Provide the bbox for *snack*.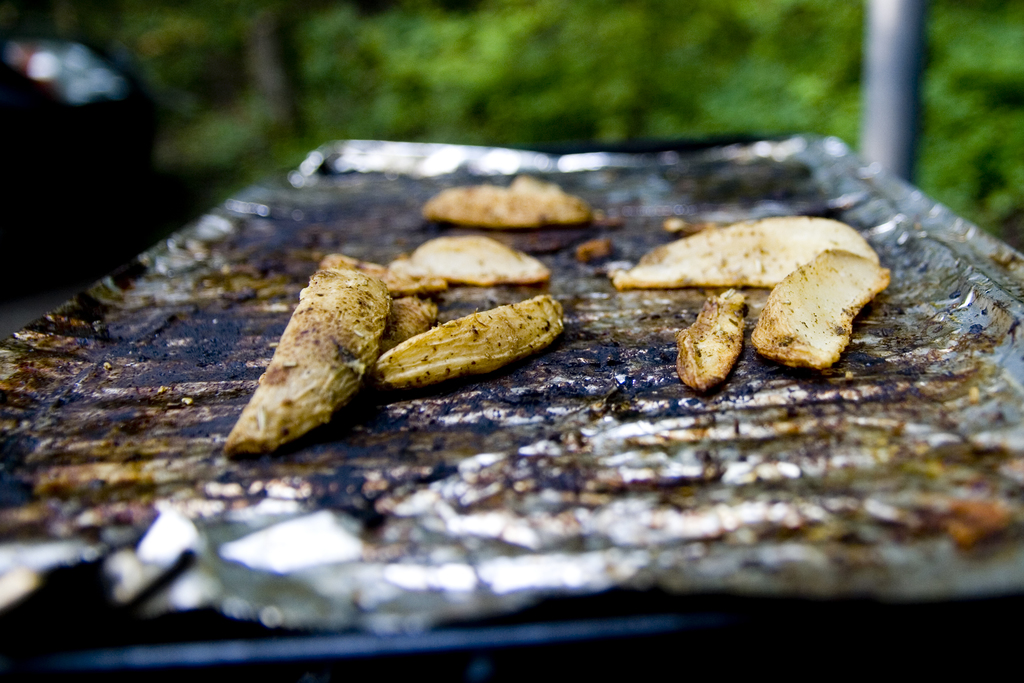
bbox(610, 216, 881, 287).
